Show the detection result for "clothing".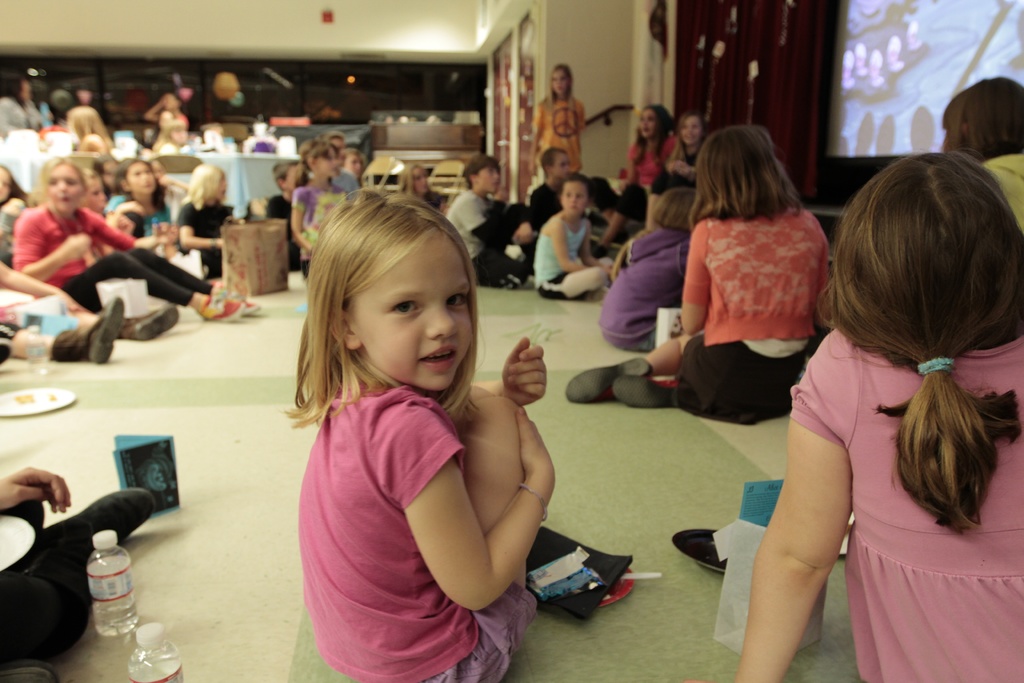
<region>676, 201, 829, 424</region>.
